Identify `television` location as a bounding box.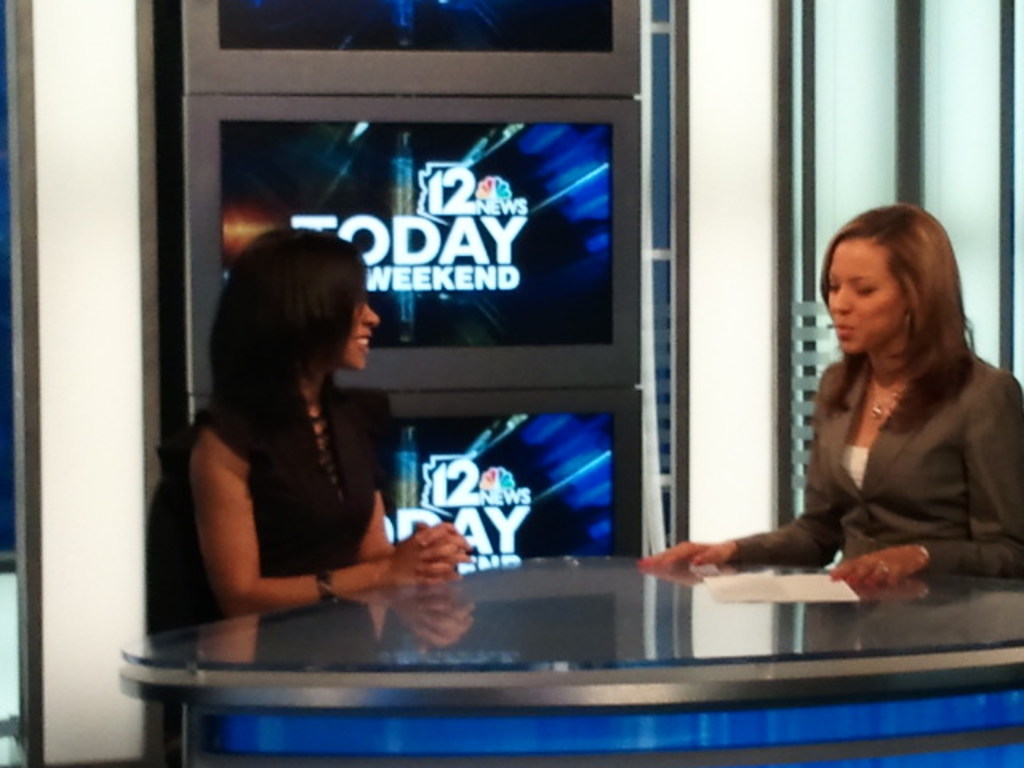
box(182, 90, 642, 384).
